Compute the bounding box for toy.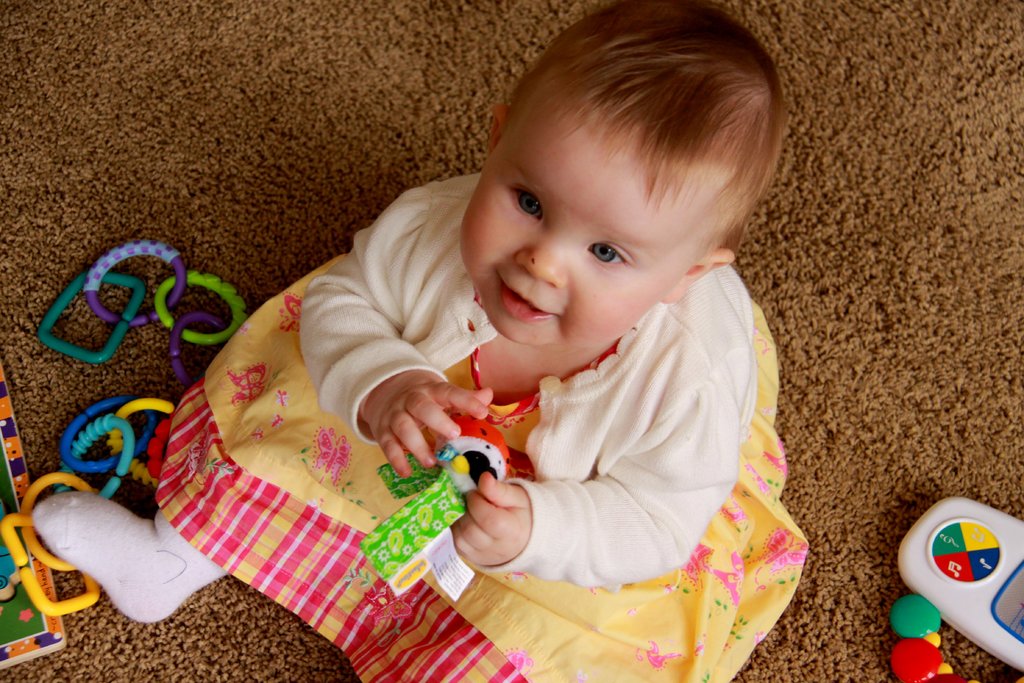
select_region(355, 414, 514, 585).
